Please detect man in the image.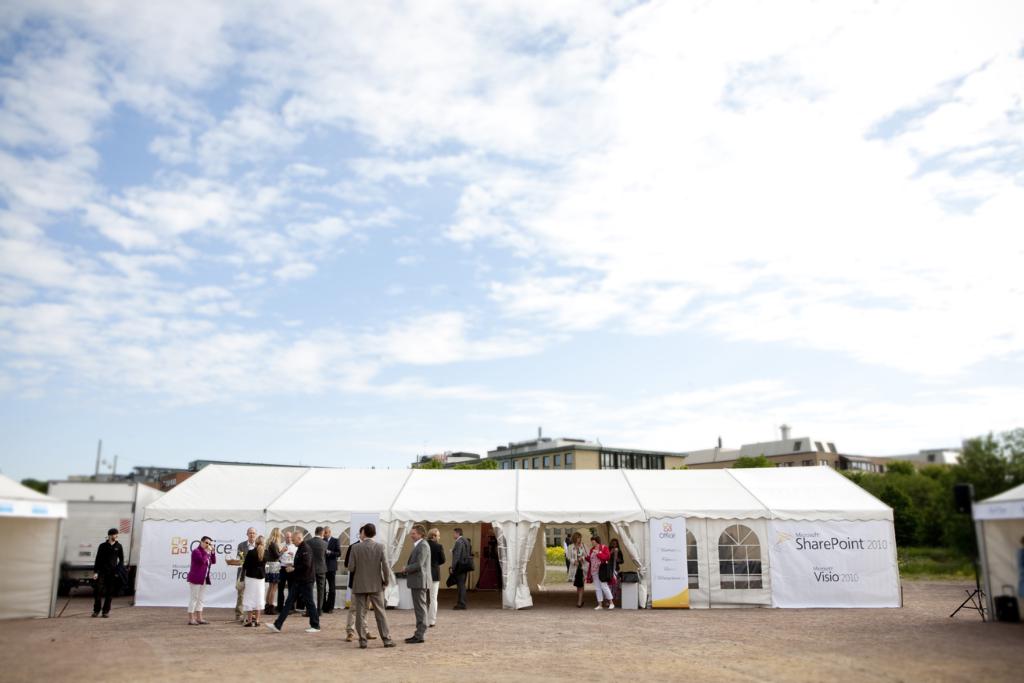
x1=399, y1=527, x2=432, y2=642.
